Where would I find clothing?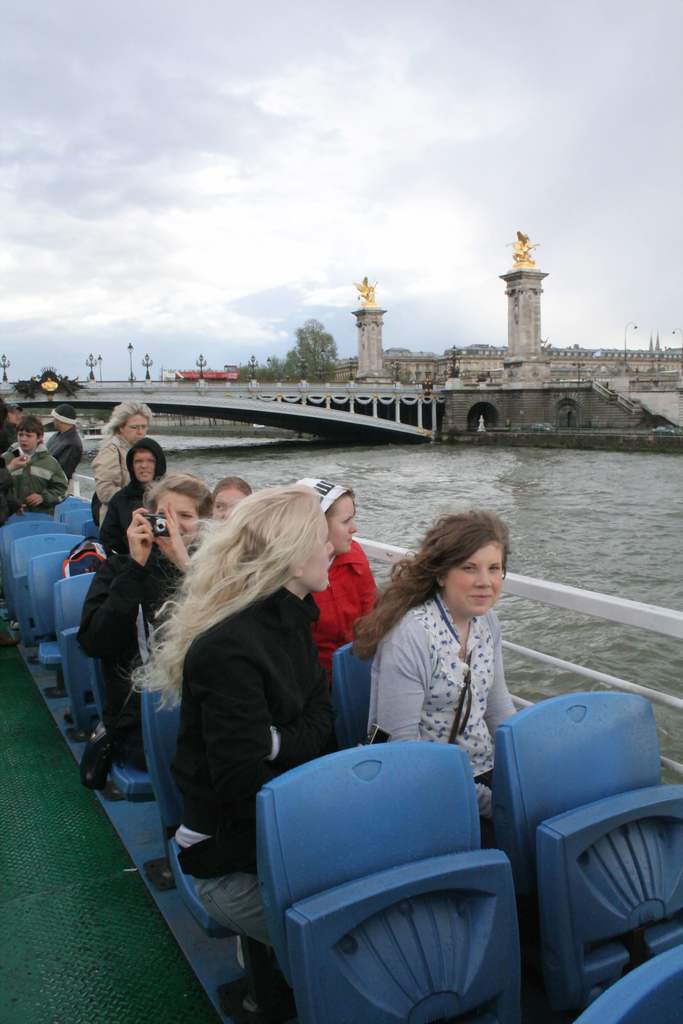
At {"left": 95, "top": 535, "right": 189, "bottom": 750}.
